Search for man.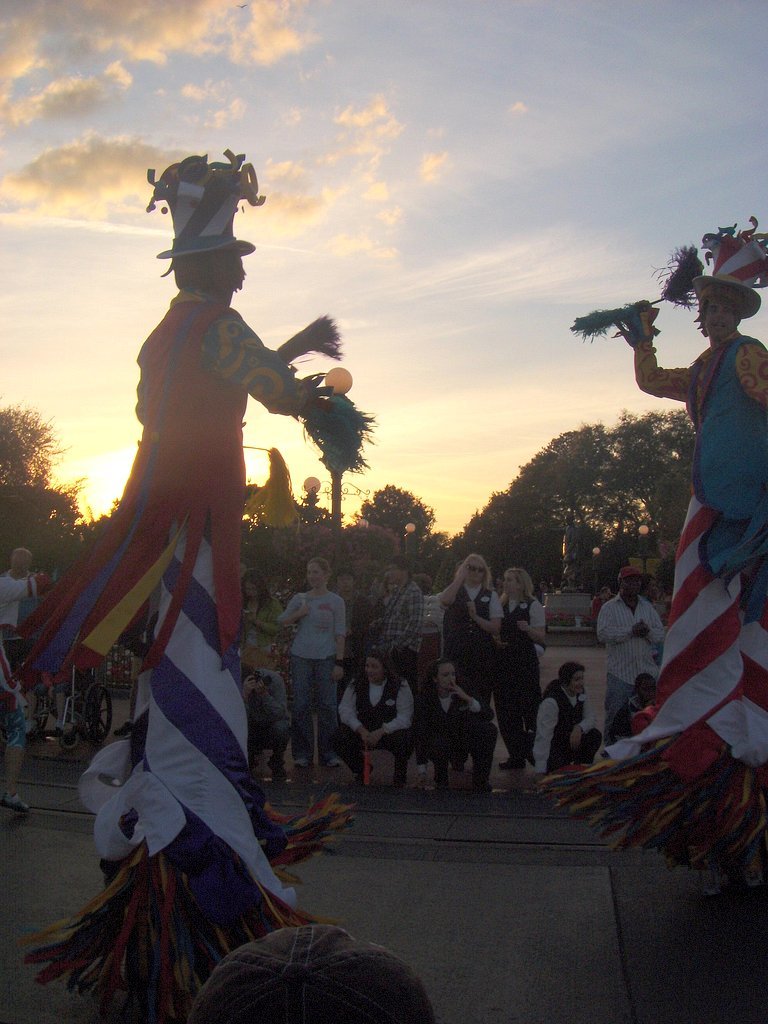
Found at box(383, 555, 422, 691).
